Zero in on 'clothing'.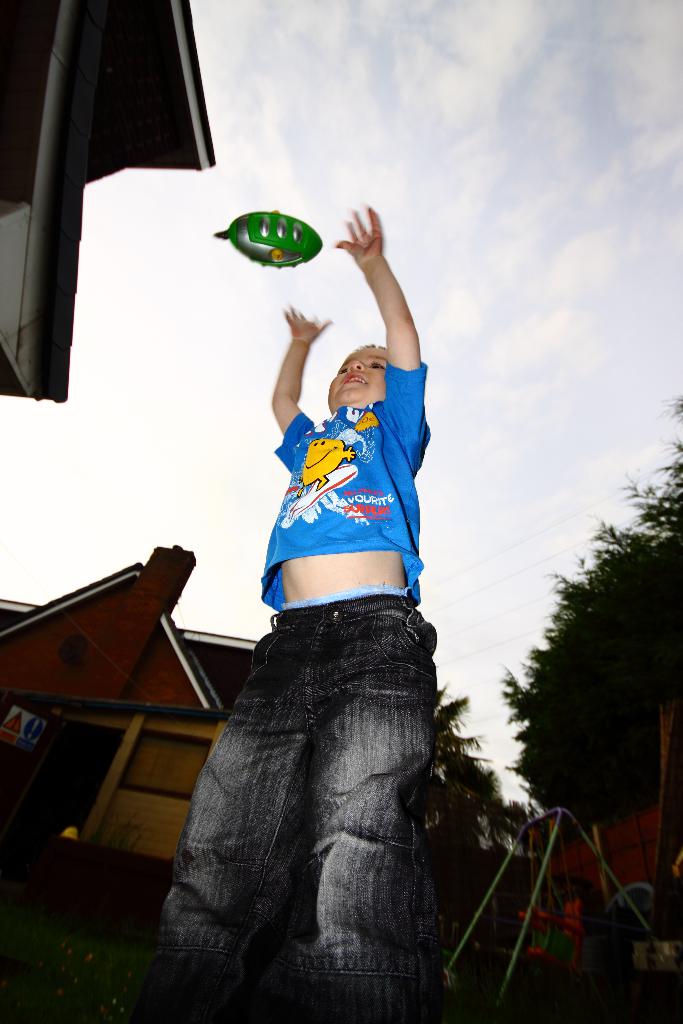
Zeroed in: (left=135, top=346, right=433, bottom=1023).
